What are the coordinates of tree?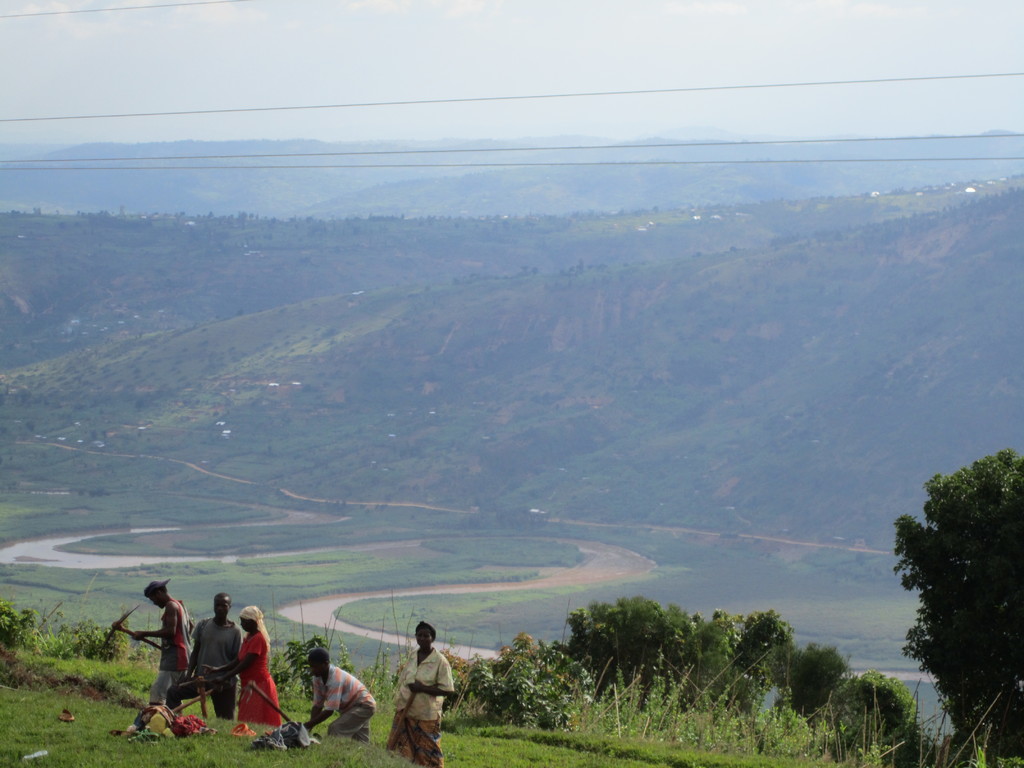
[x1=790, y1=655, x2=930, y2=733].
